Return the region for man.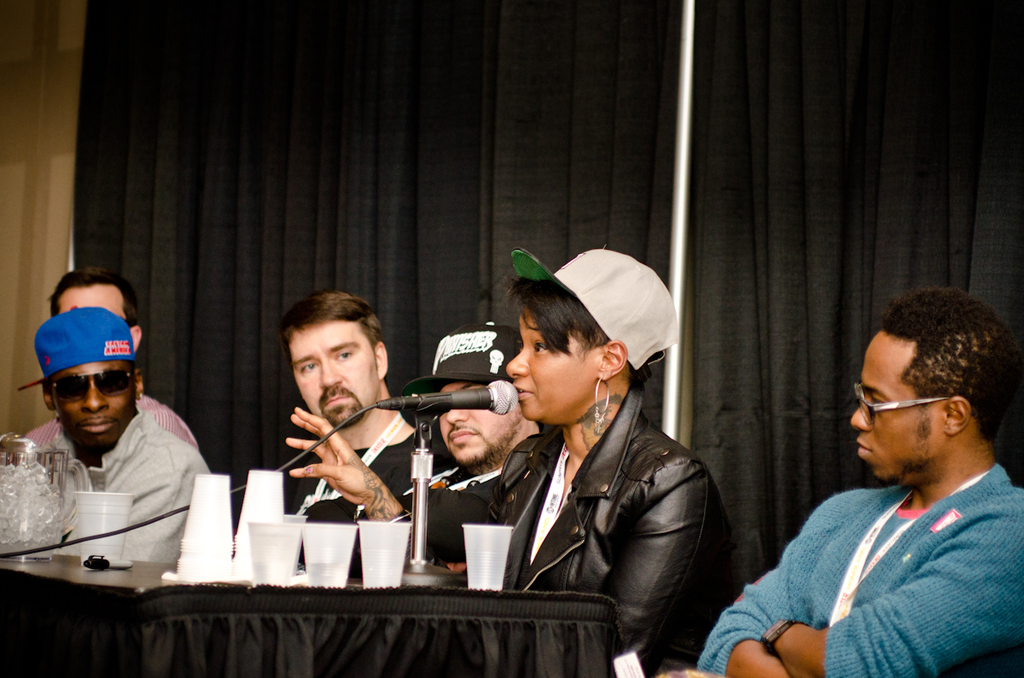
<bbox>390, 330, 538, 573</bbox>.
